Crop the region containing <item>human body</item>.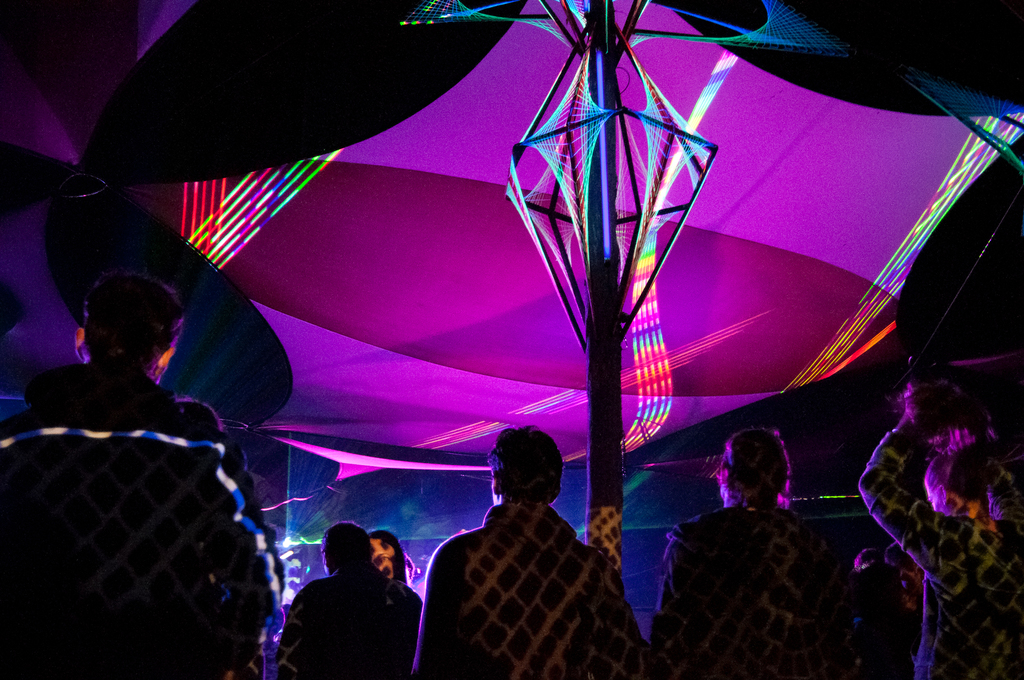
Crop region: Rect(0, 266, 293, 679).
